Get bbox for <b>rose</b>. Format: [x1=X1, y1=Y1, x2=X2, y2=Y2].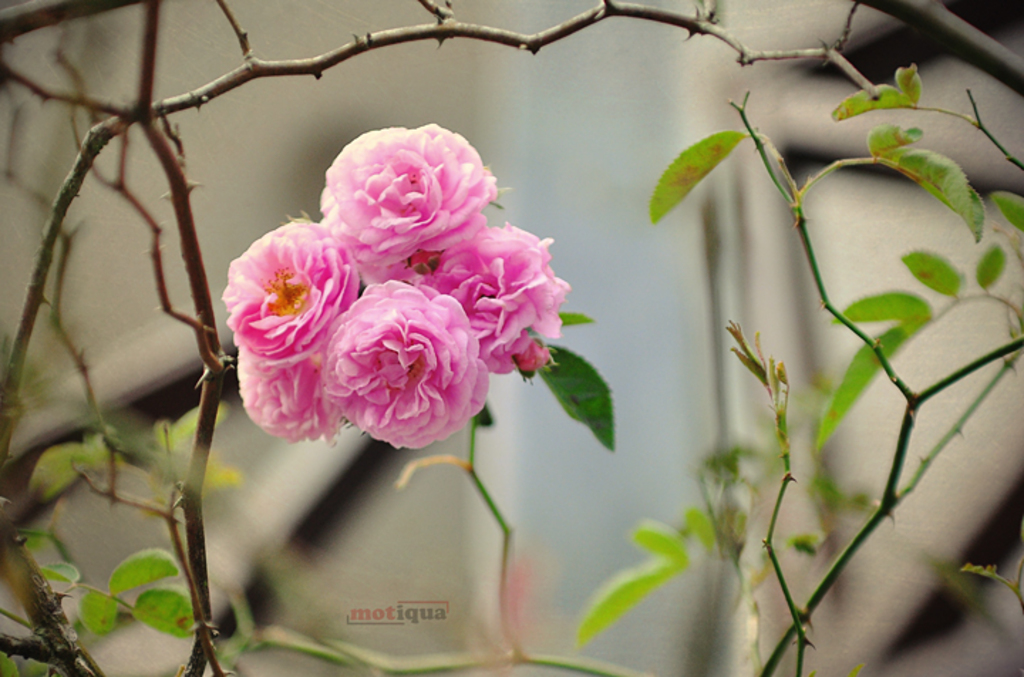
[x1=235, y1=344, x2=341, y2=442].
